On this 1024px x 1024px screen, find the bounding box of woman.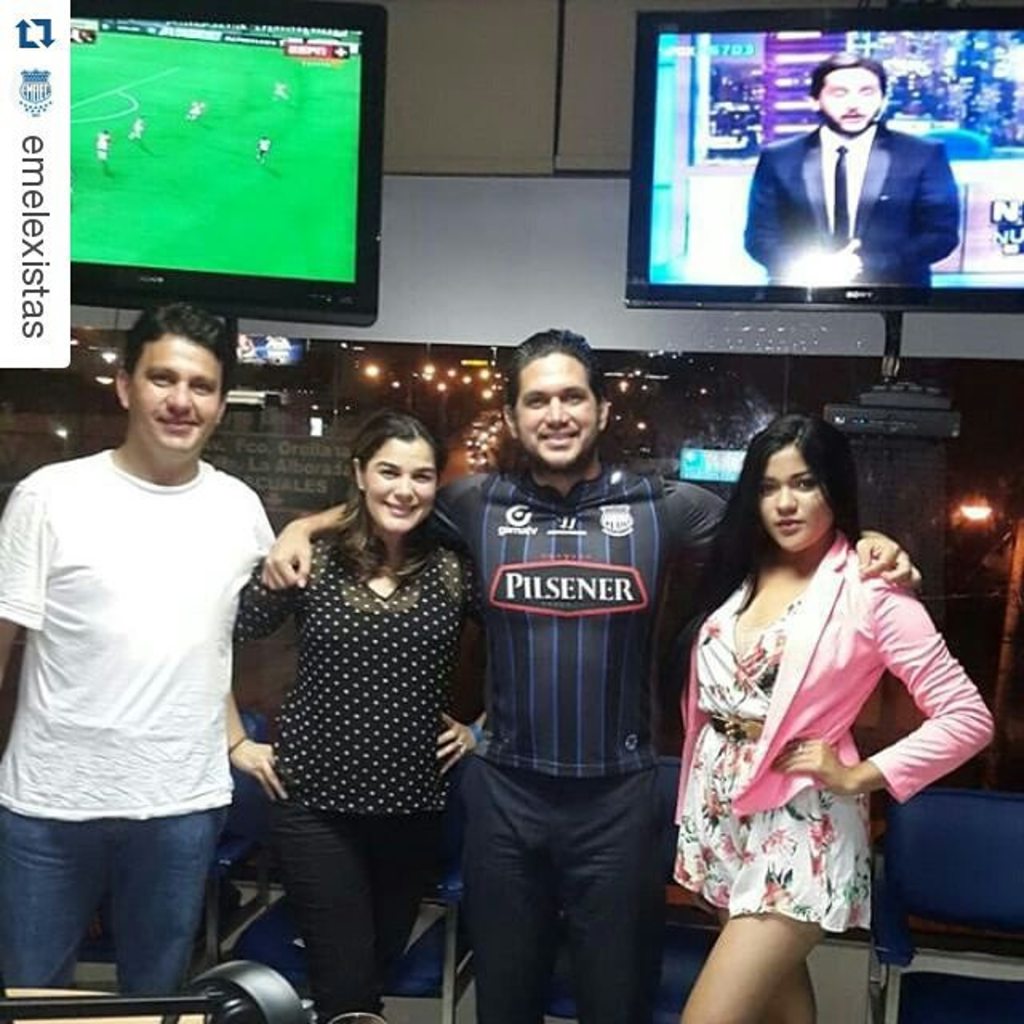
Bounding box: [651, 386, 965, 1023].
